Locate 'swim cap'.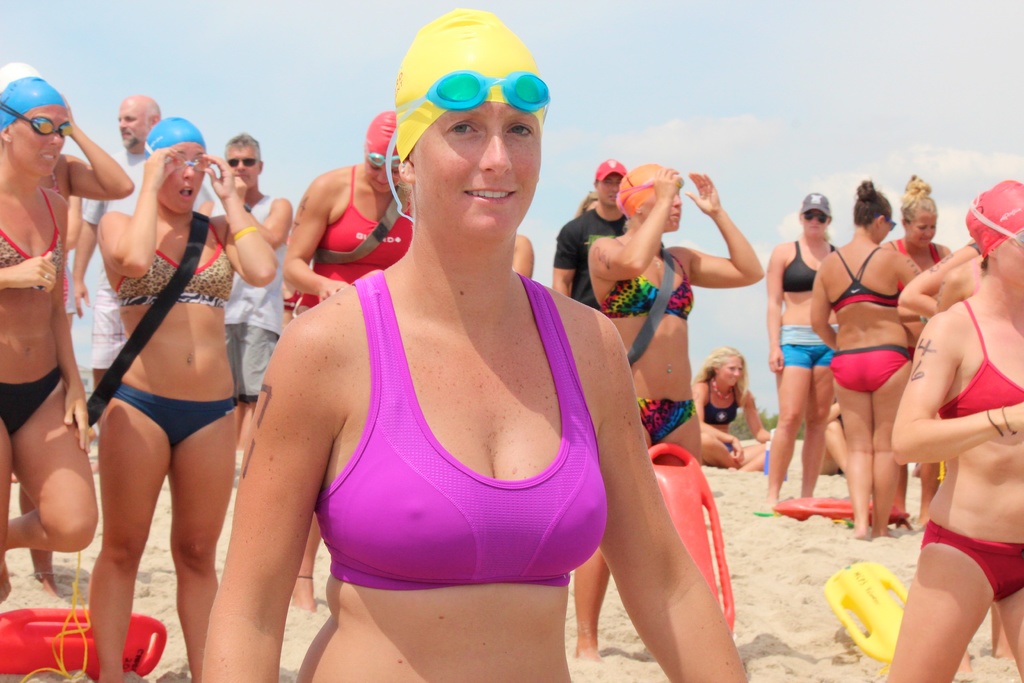
Bounding box: x1=356 y1=106 x2=408 y2=163.
